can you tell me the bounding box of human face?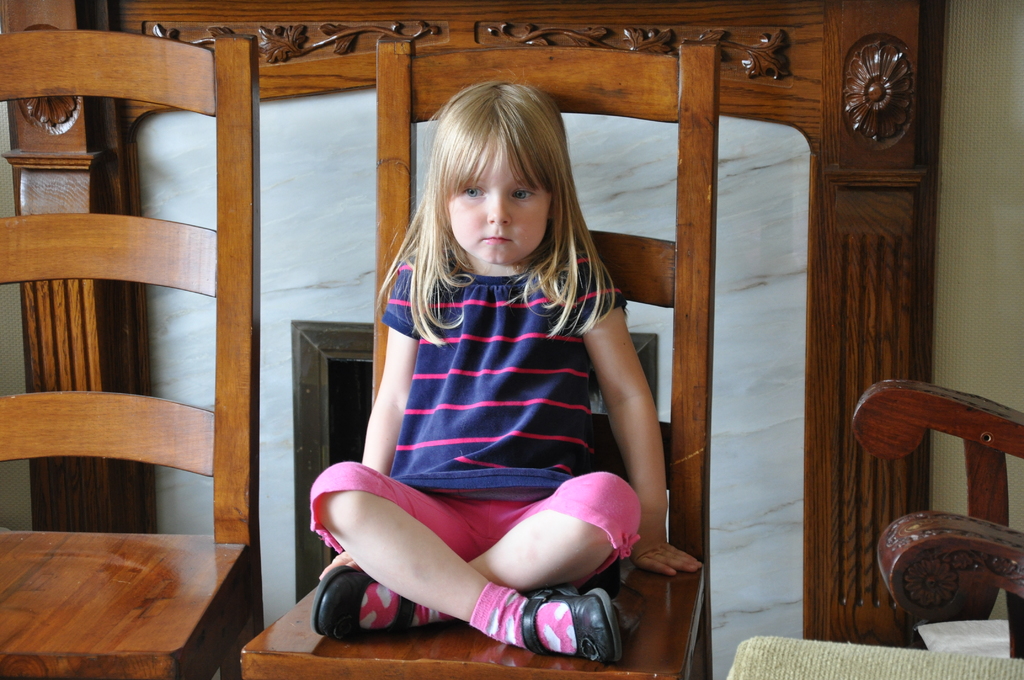
[444,120,554,263].
